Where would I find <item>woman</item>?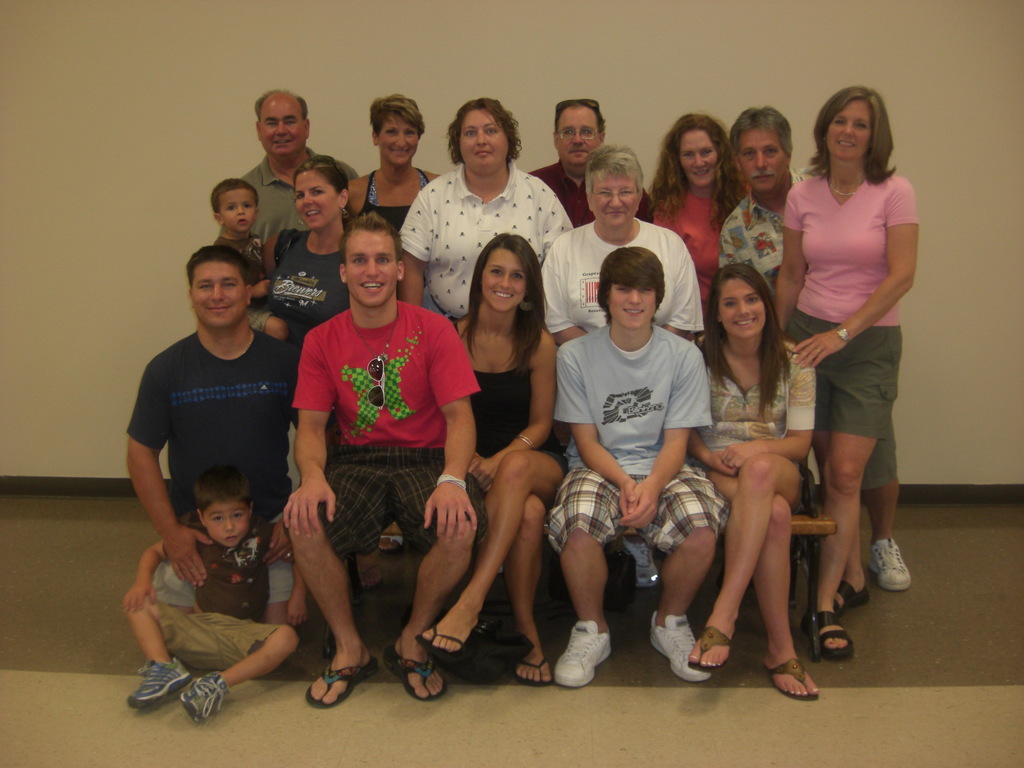
At box(410, 230, 572, 690).
